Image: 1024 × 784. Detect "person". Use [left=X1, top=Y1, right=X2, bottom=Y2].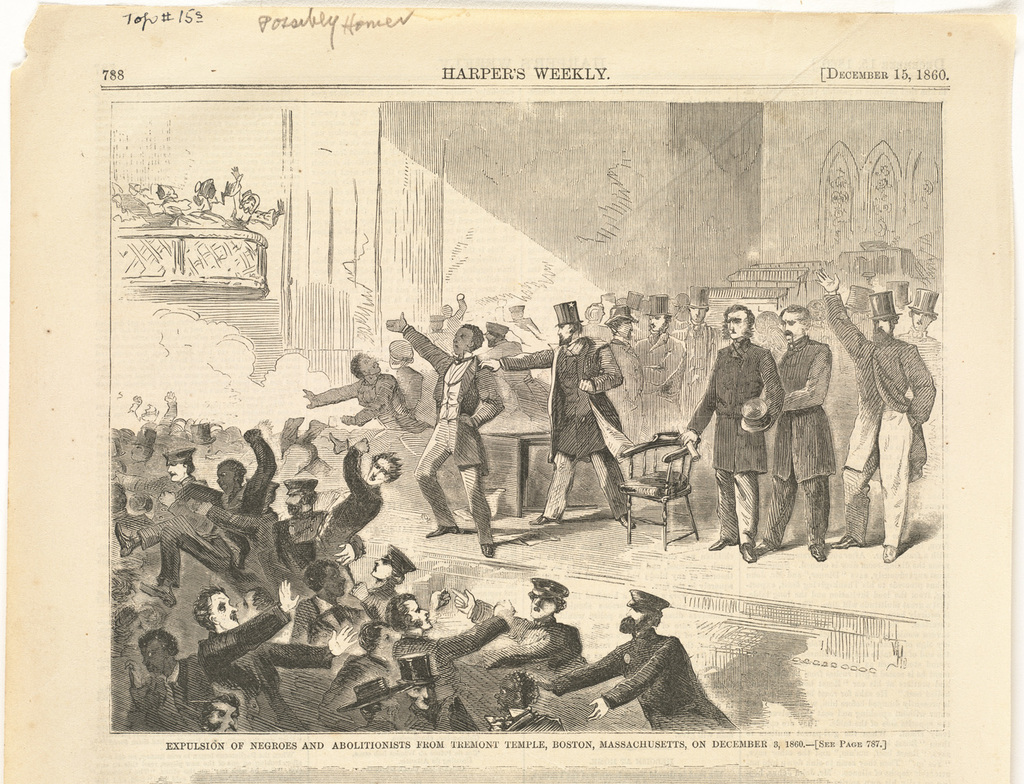
[left=489, top=296, right=644, bottom=538].
